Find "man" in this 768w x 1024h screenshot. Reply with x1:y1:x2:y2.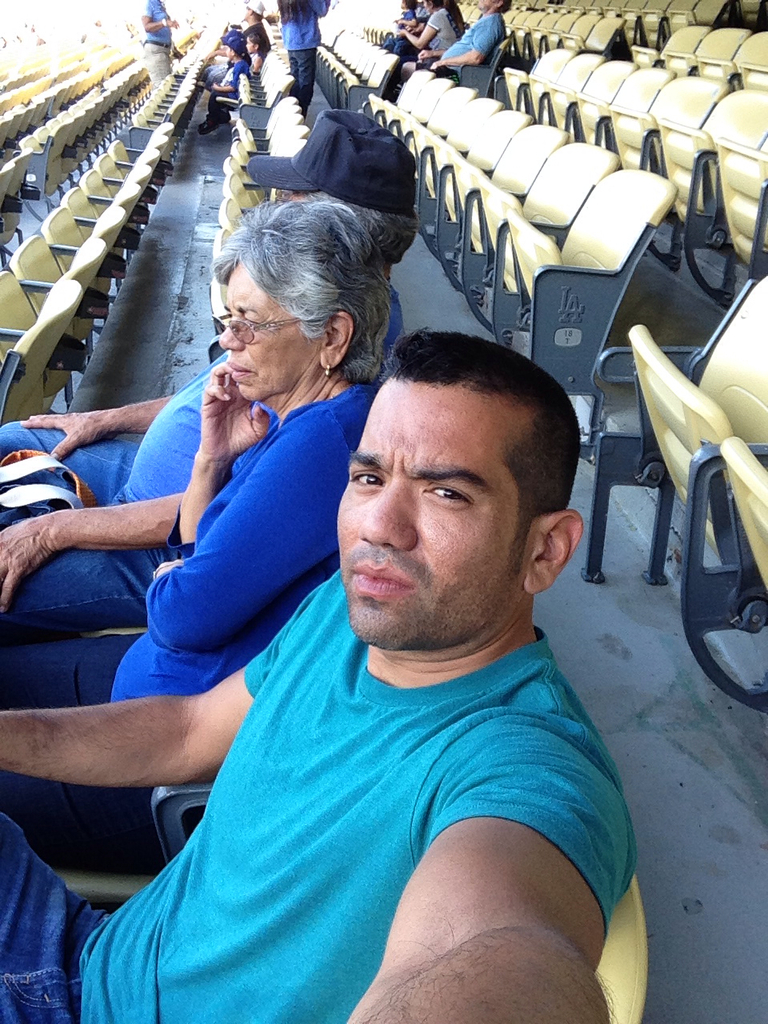
417:0:510:77.
